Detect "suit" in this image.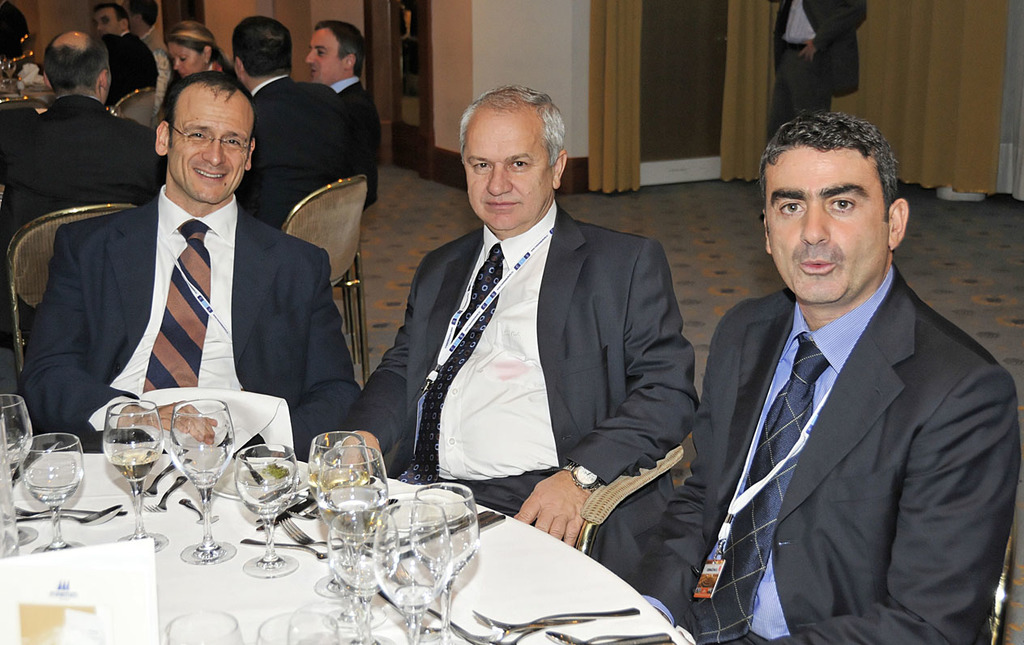
Detection: x1=0, y1=6, x2=32, y2=66.
